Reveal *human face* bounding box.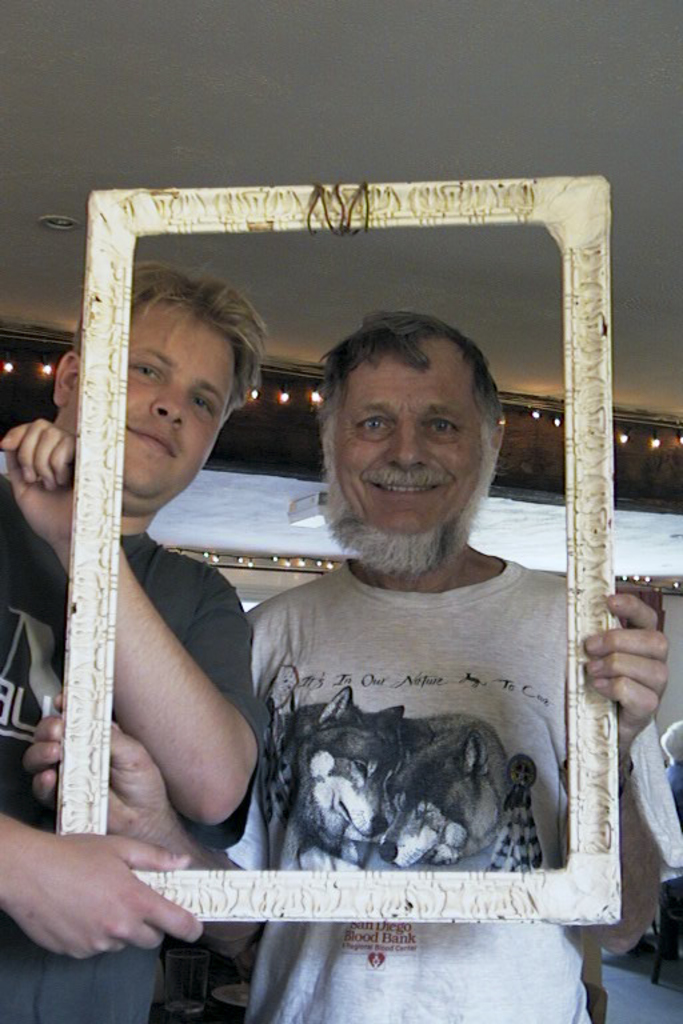
Revealed: (x1=69, y1=301, x2=235, y2=515).
